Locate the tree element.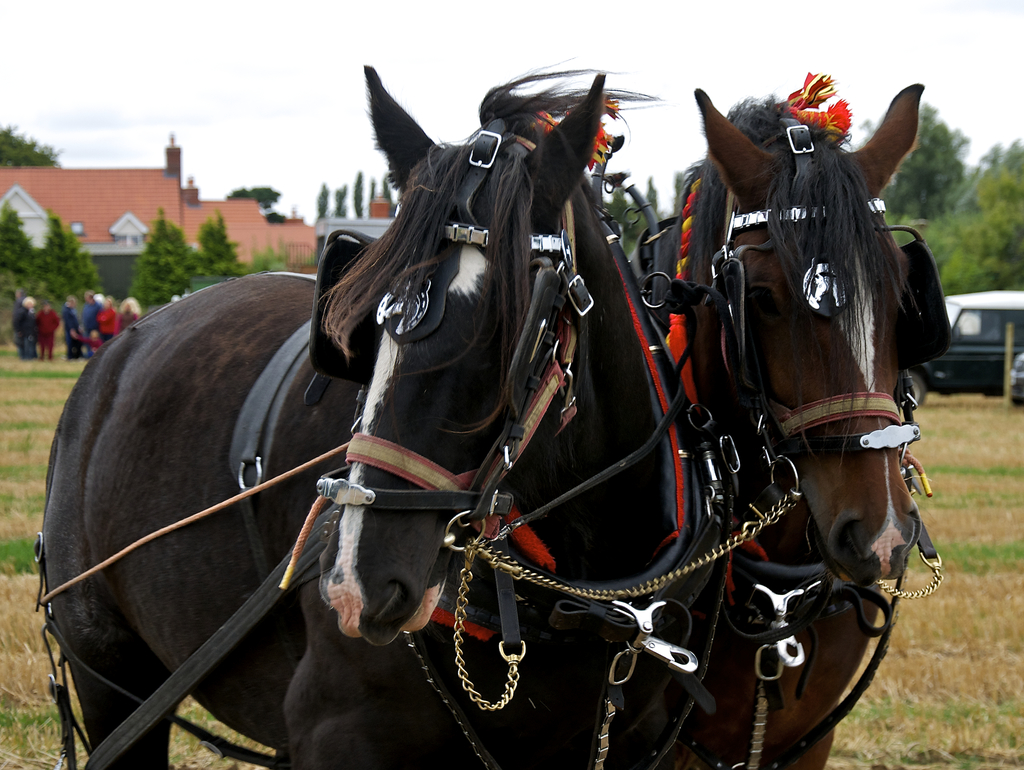
Element bbox: (244, 245, 290, 276).
